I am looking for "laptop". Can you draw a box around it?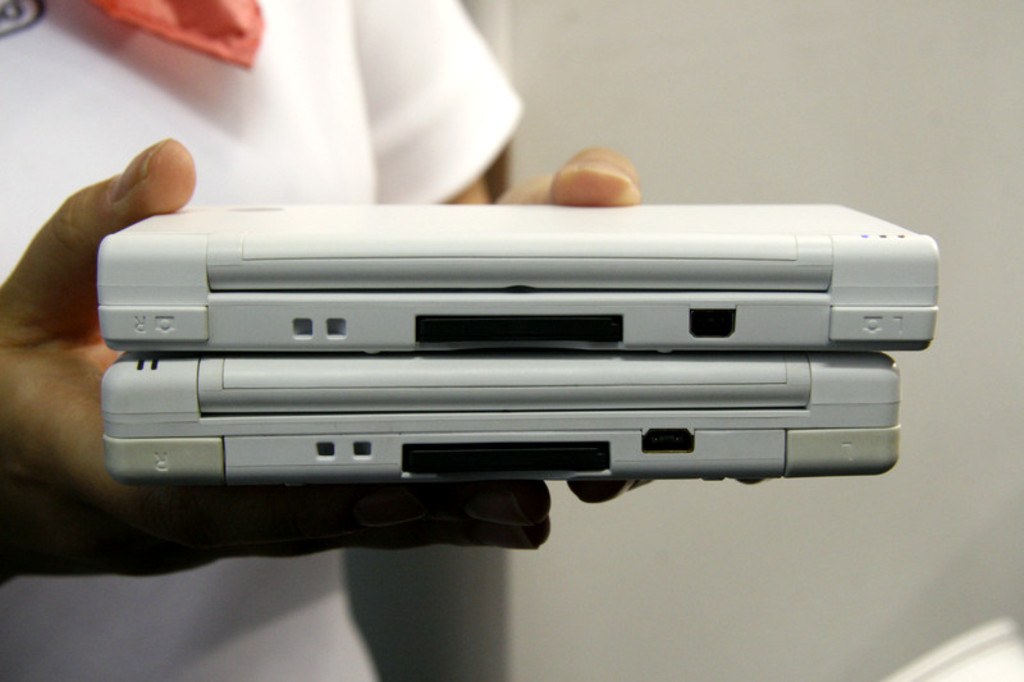
Sure, the bounding box is 99:349:899:484.
